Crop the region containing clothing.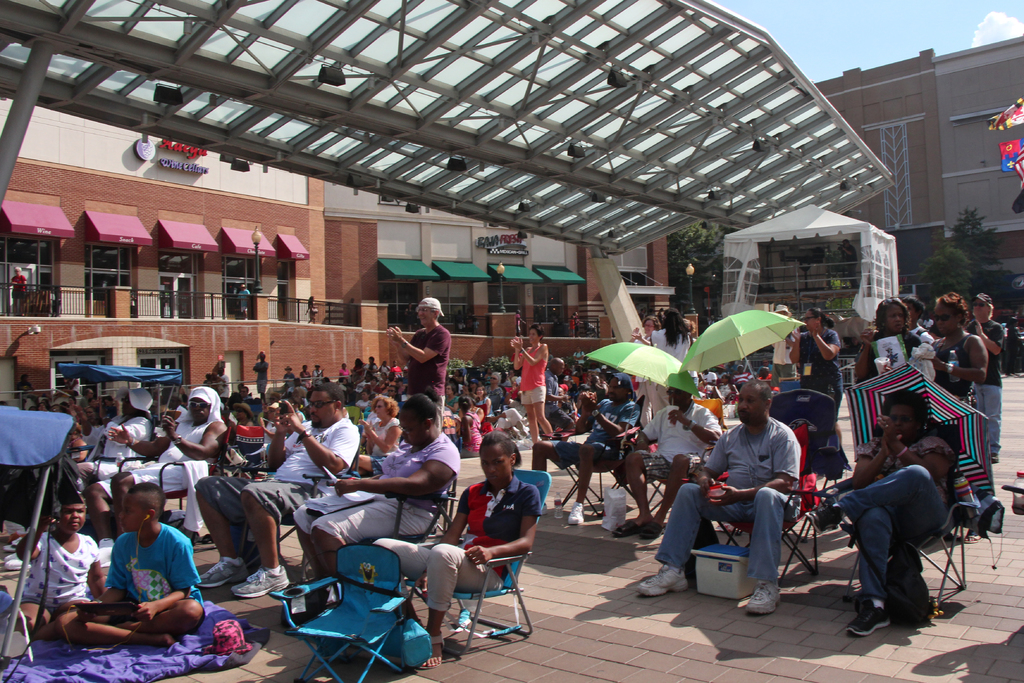
Crop region: bbox=(556, 390, 649, 473).
